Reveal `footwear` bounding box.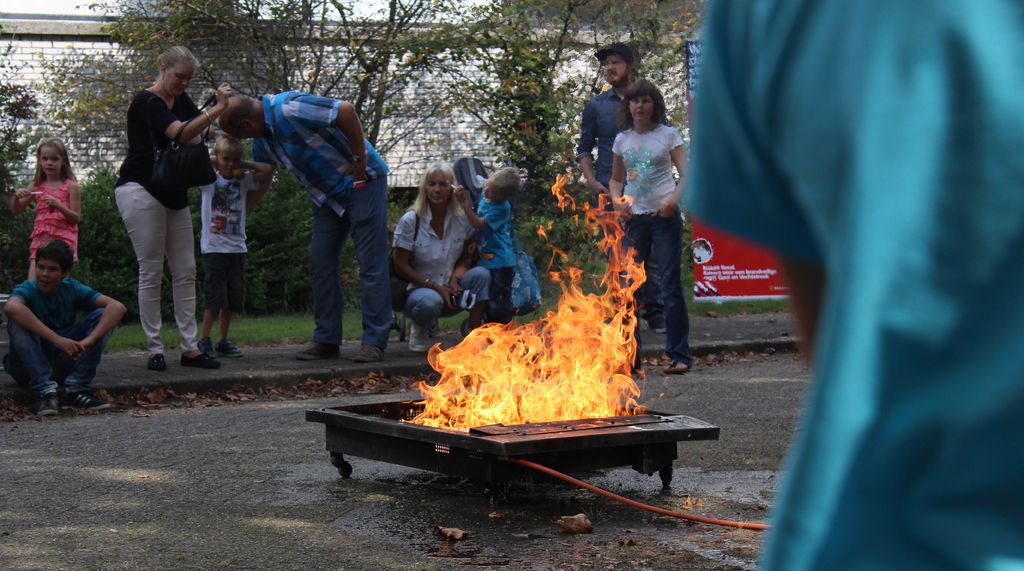
Revealed: BBox(414, 322, 434, 353).
